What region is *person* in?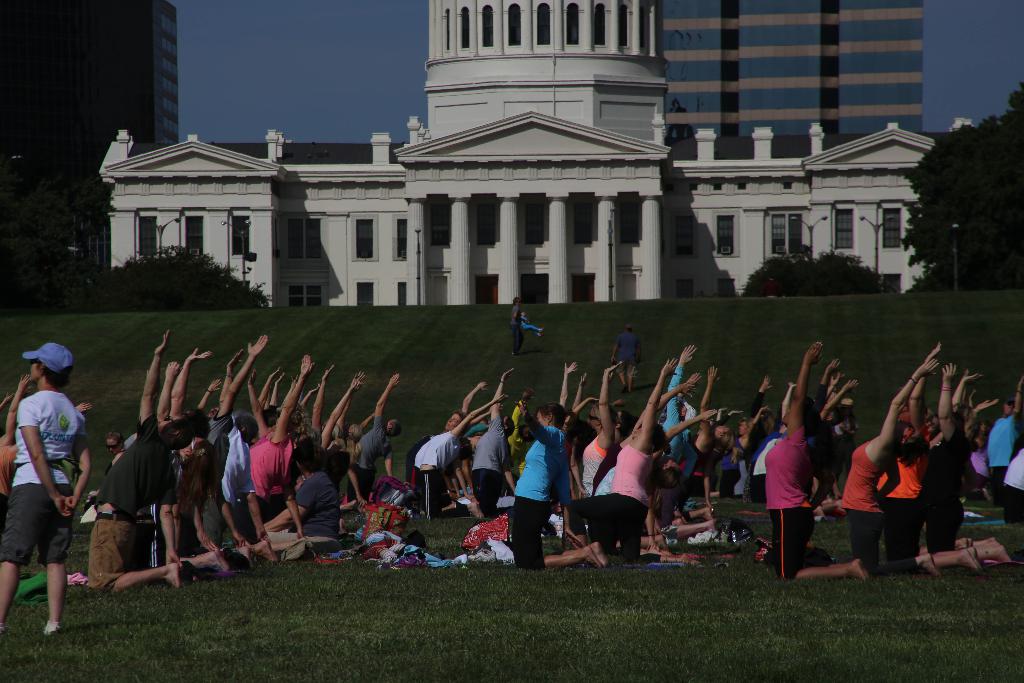
crop(508, 393, 577, 568).
